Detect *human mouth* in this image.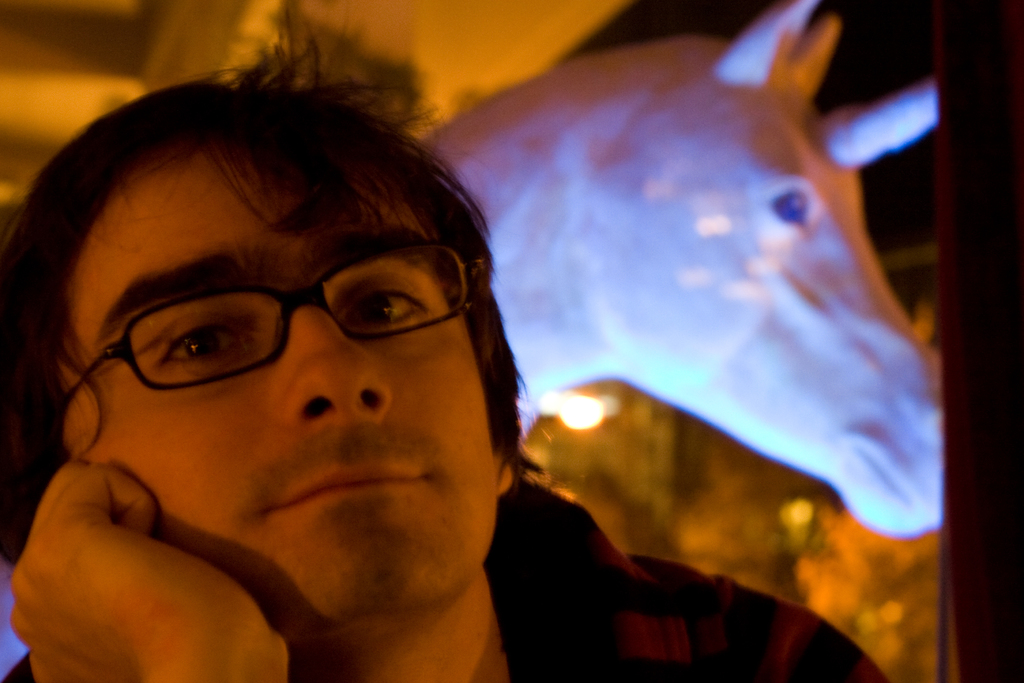
Detection: <region>262, 459, 430, 514</region>.
